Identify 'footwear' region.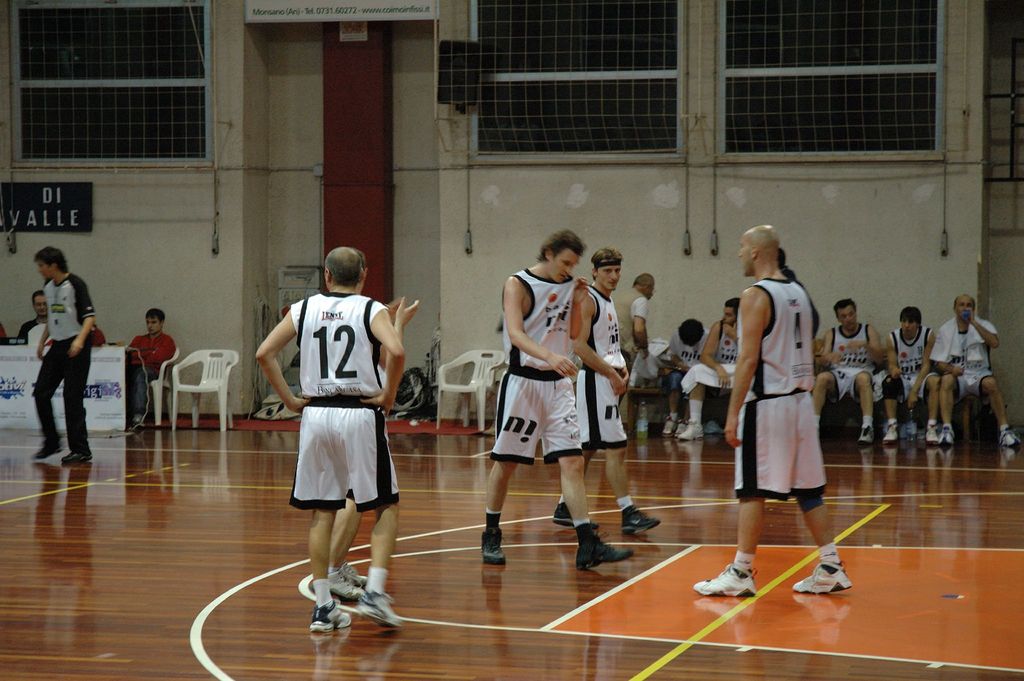
Region: (left=310, top=600, right=349, bottom=630).
